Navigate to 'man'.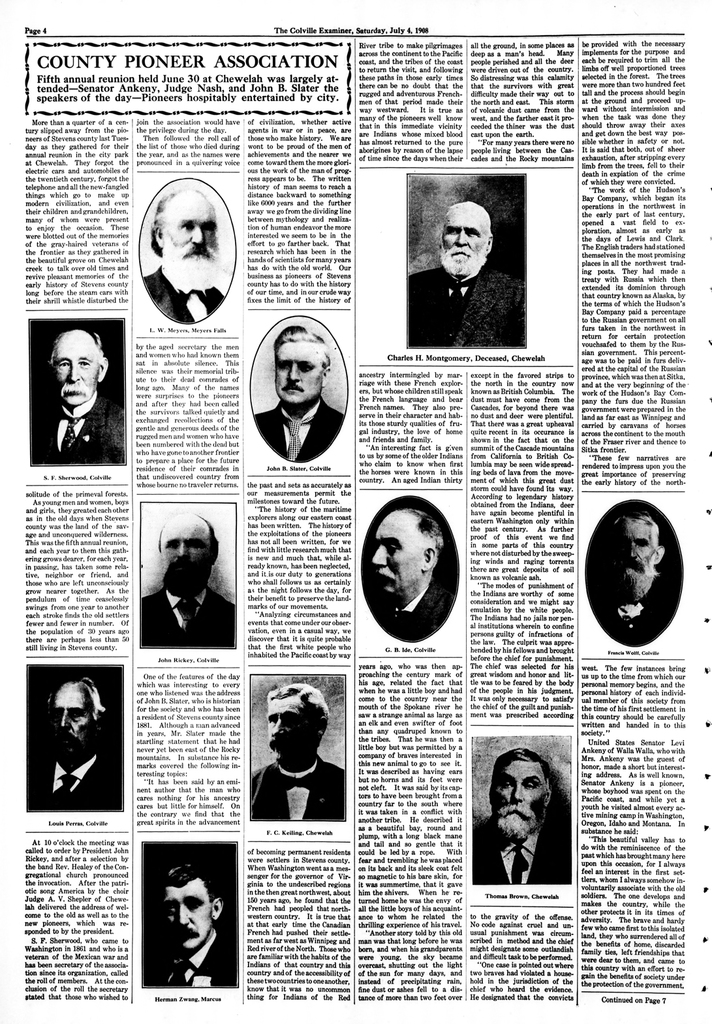
Navigation target: x1=138 y1=513 x2=234 y2=647.
